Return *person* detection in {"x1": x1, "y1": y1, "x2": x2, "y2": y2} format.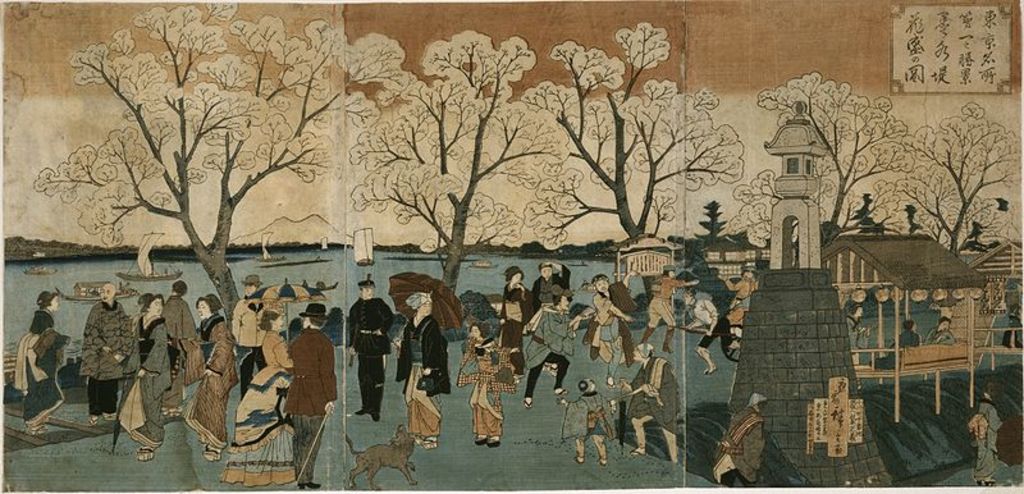
{"x1": 530, "y1": 252, "x2": 570, "y2": 297}.
